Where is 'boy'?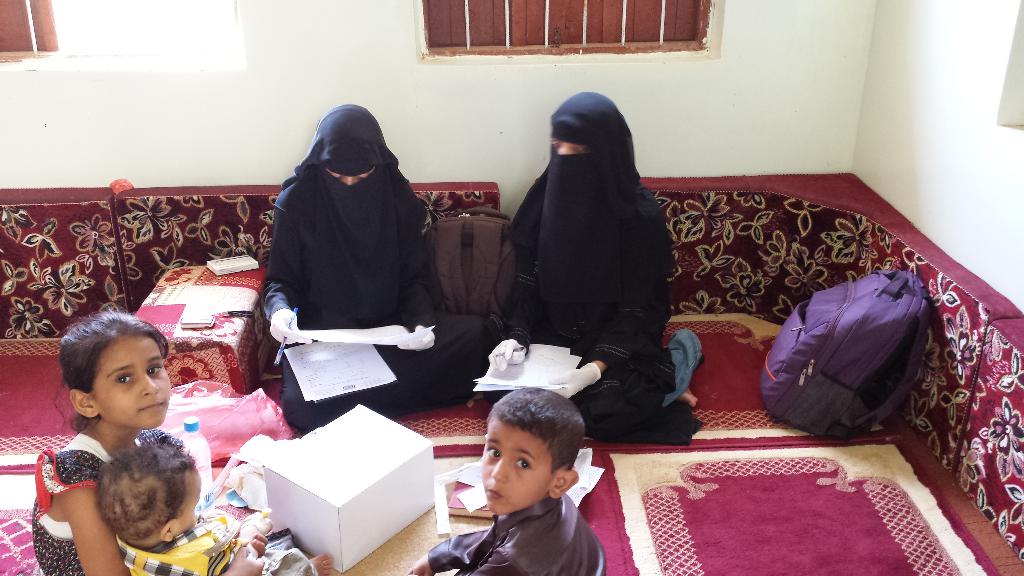
Rect(404, 387, 607, 575).
